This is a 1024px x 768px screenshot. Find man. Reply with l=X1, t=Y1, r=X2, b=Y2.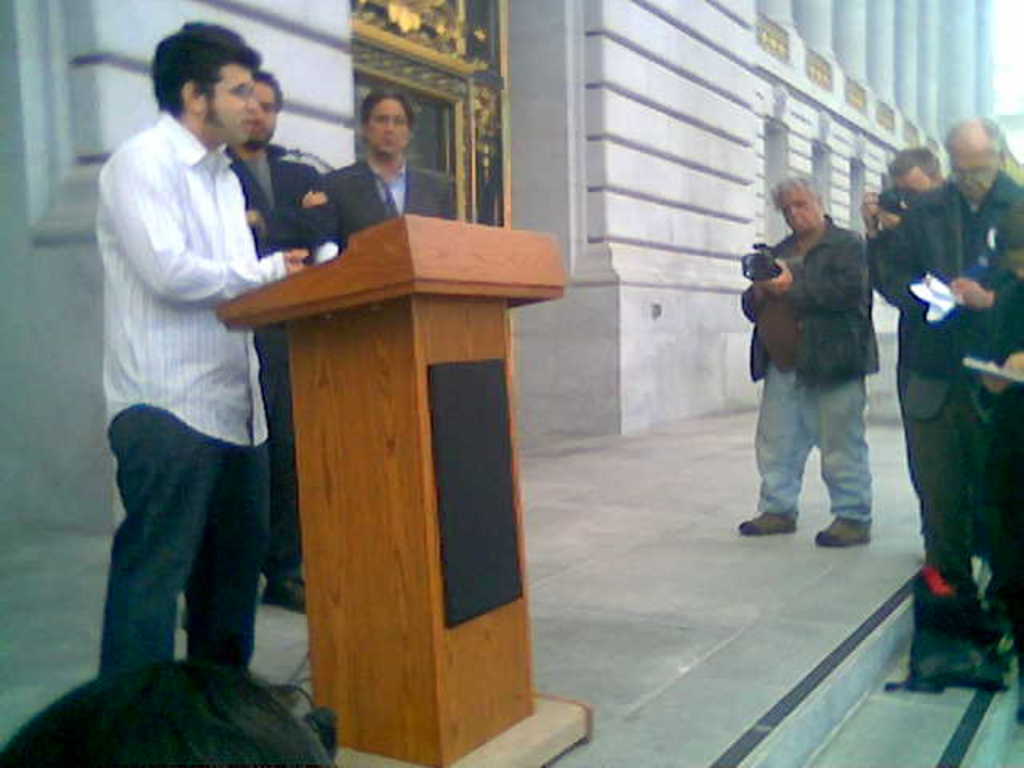
l=731, t=170, r=886, b=549.
